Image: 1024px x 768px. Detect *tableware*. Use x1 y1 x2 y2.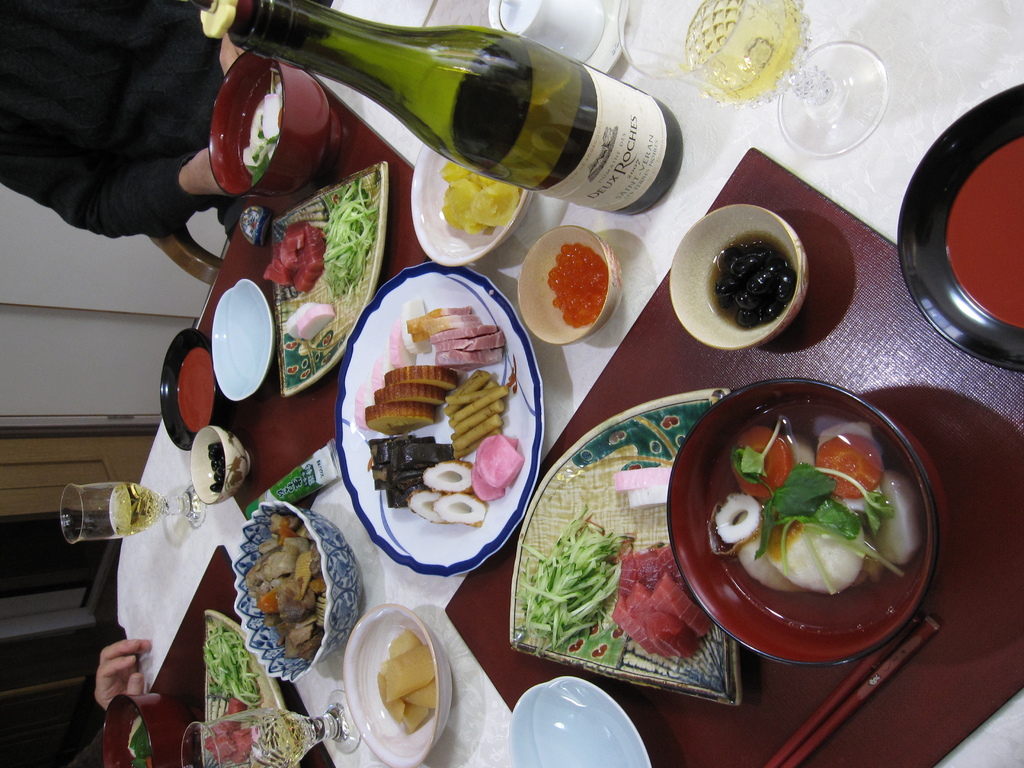
487 0 605 62.
